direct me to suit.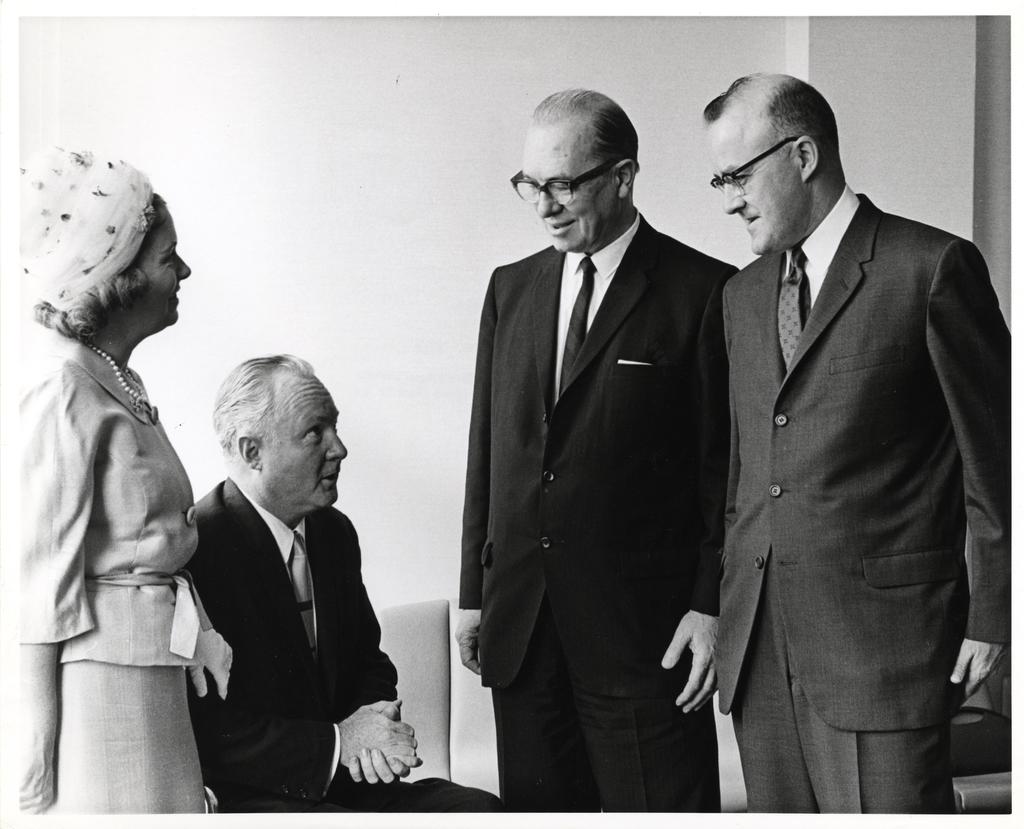
Direction: (189, 477, 502, 828).
